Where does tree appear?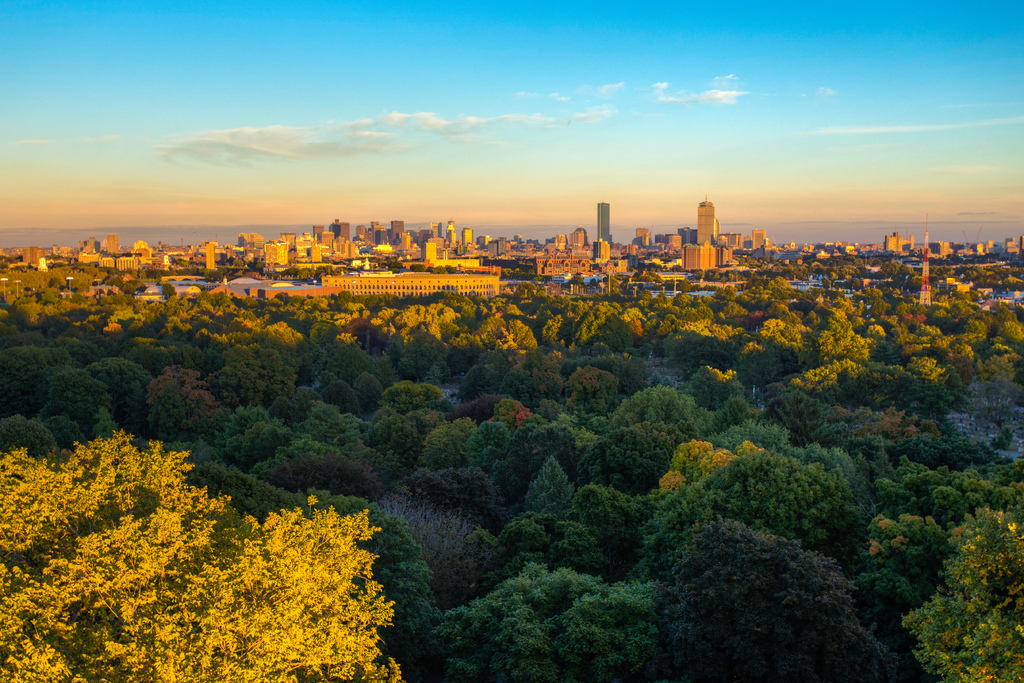
Appears at 803/305/873/362.
